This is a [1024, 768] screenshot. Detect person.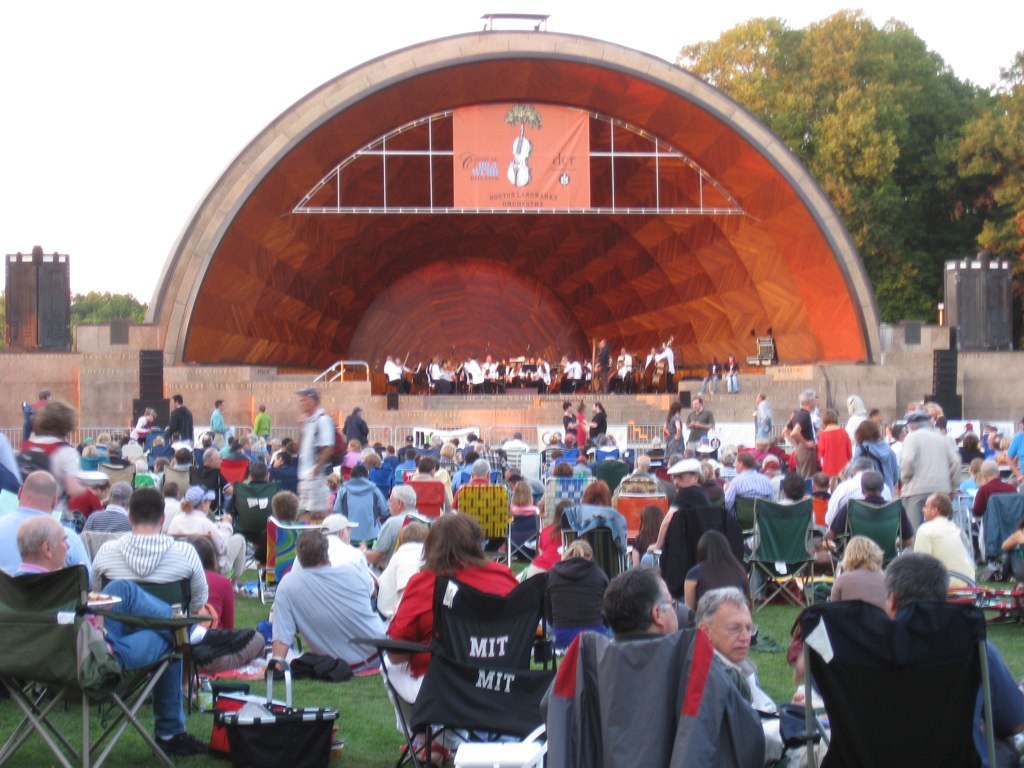
542,540,617,655.
